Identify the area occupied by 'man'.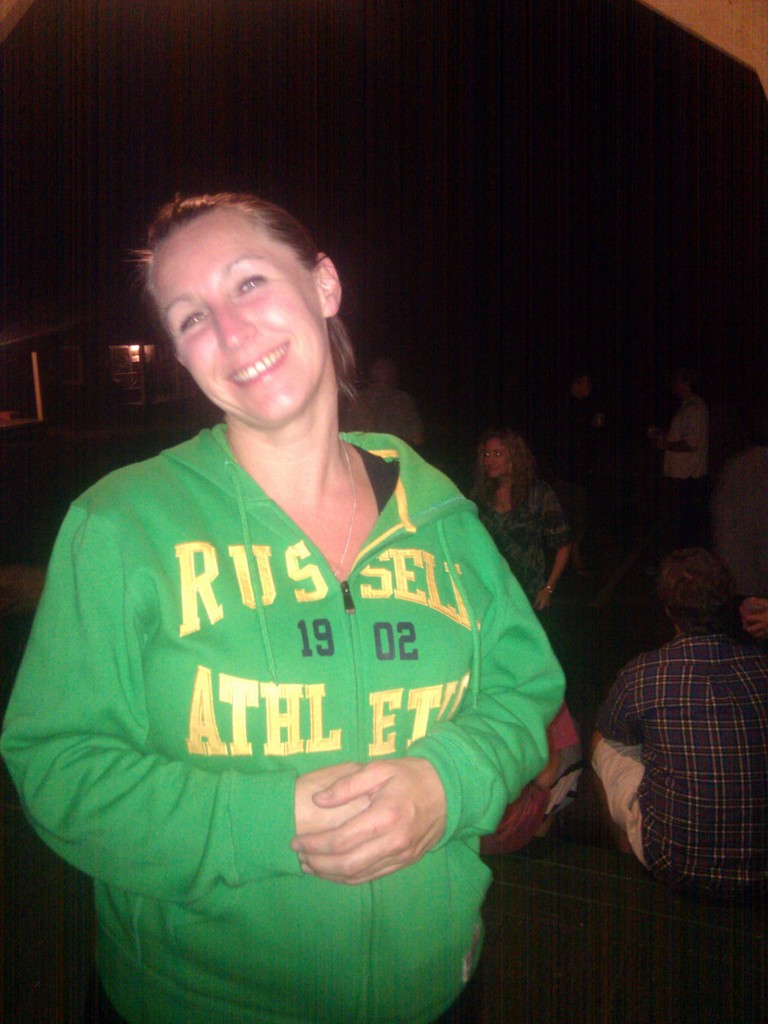
Area: crop(566, 516, 761, 918).
